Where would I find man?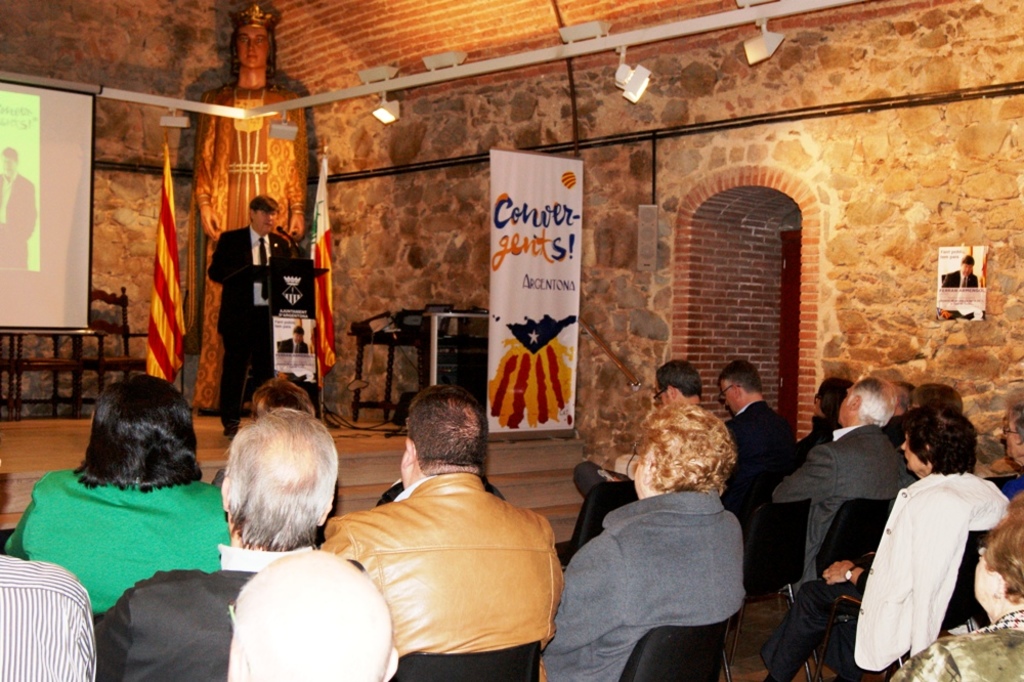
At (x1=216, y1=548, x2=395, y2=681).
